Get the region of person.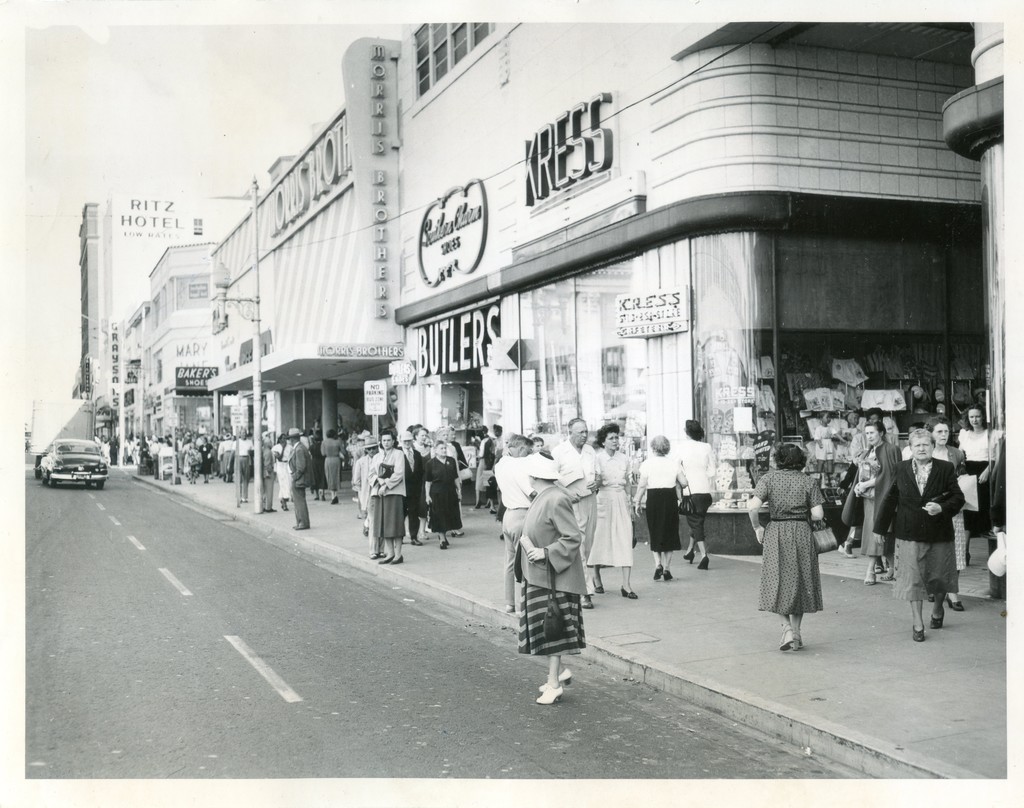
detection(748, 442, 823, 652).
